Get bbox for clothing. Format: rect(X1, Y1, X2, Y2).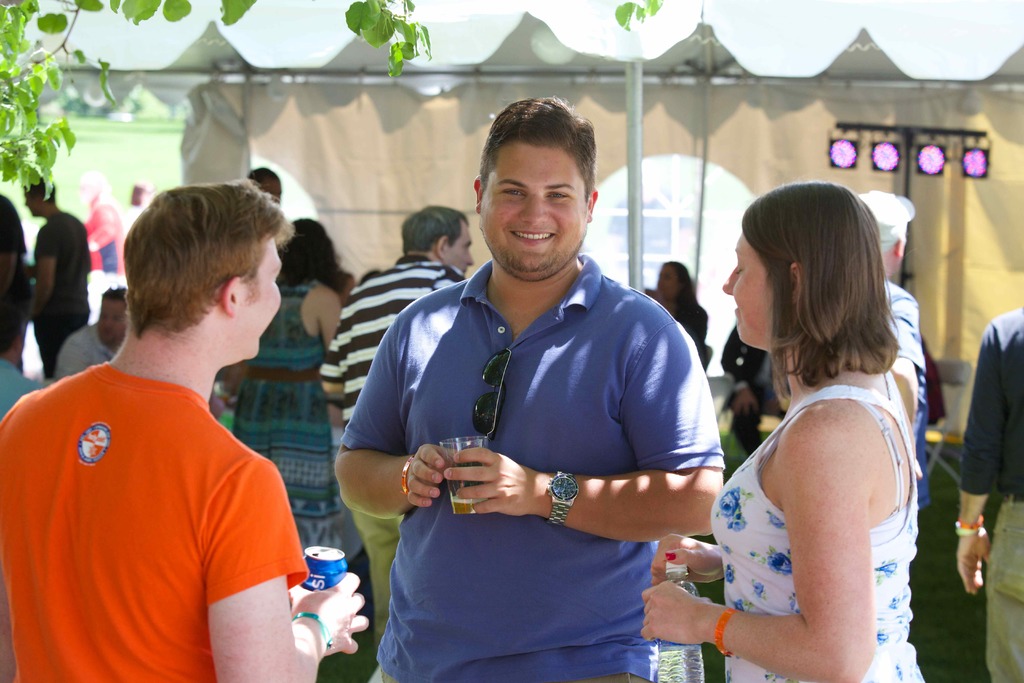
rect(19, 325, 305, 664).
